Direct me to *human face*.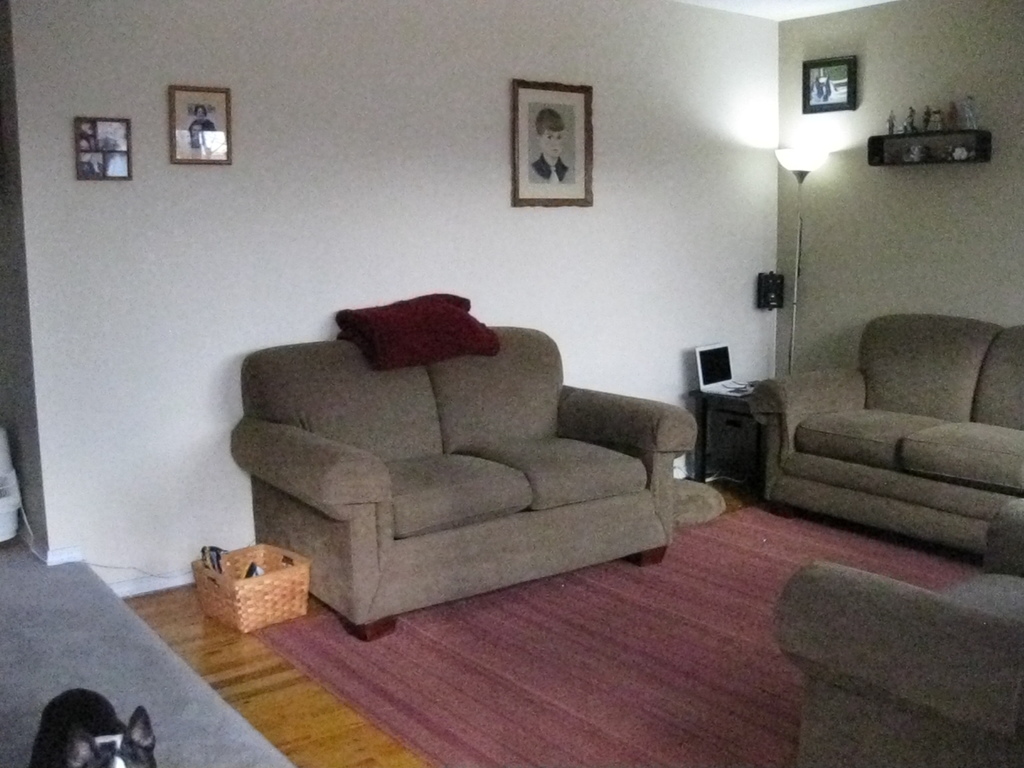
Direction: 540:127:572:163.
